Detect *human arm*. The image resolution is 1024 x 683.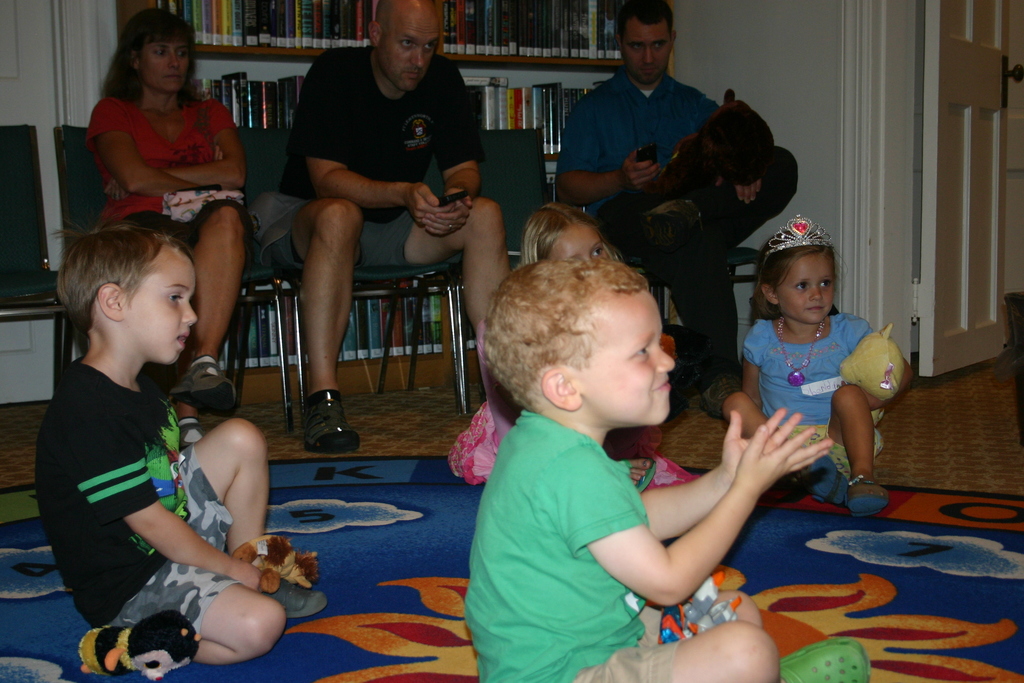
bbox=(420, 72, 477, 227).
